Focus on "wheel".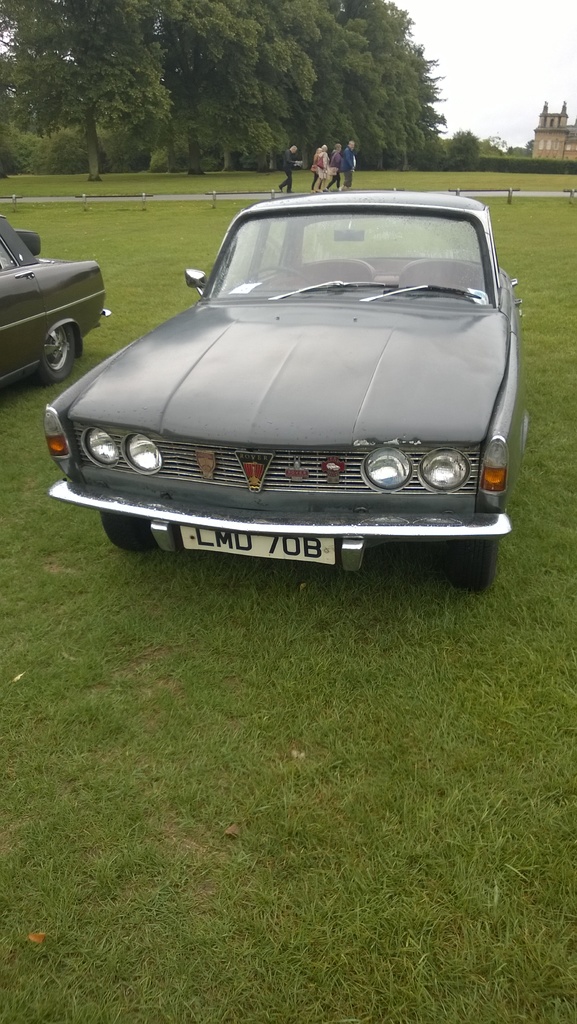
Focused at x1=15 y1=231 x2=39 y2=257.
